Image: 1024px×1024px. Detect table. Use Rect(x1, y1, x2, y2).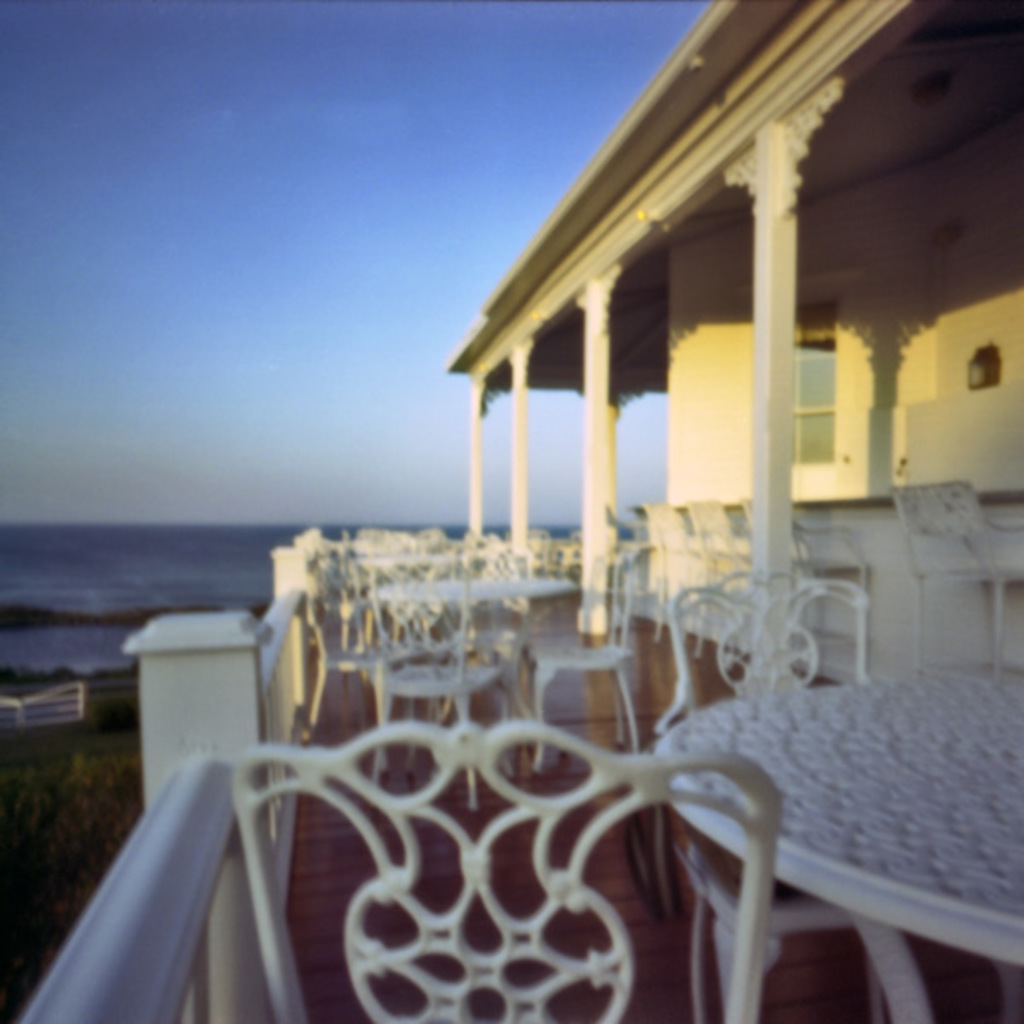
Rect(637, 630, 1023, 1023).
